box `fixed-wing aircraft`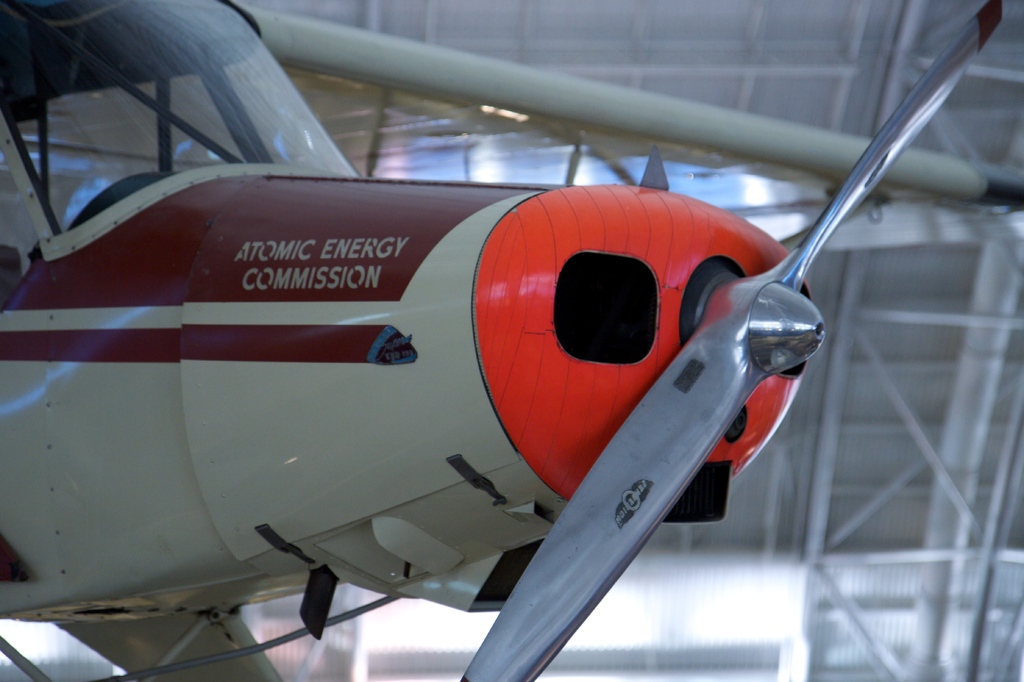
0/0/1005/681
